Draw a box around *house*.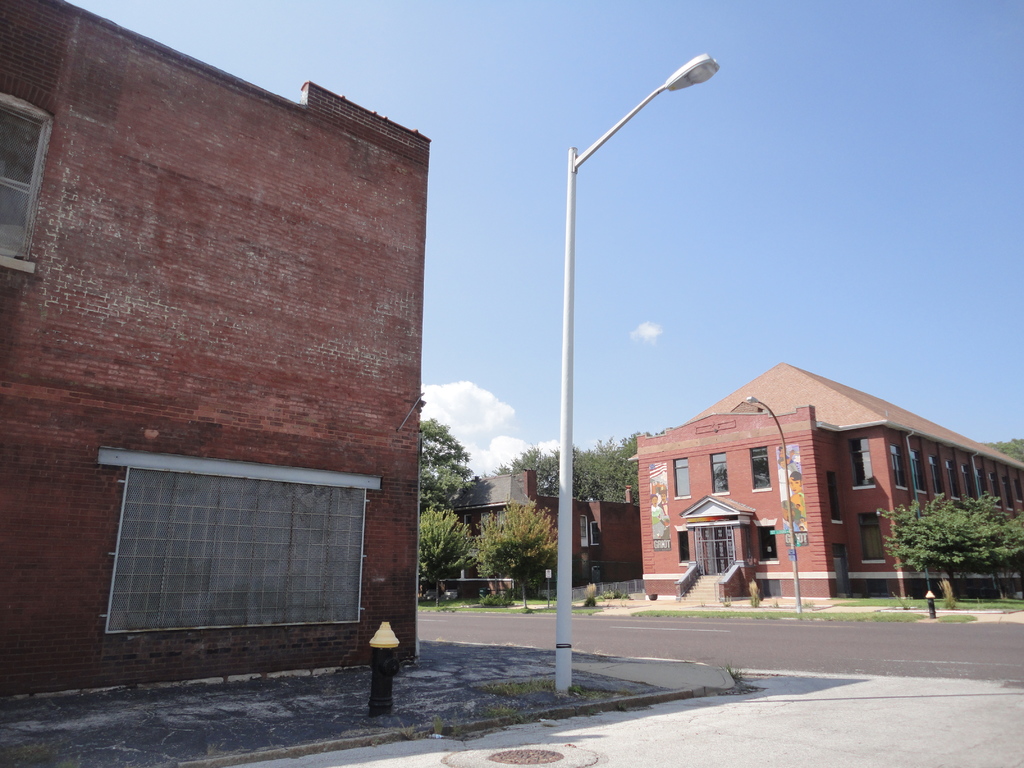
(2,0,426,664).
